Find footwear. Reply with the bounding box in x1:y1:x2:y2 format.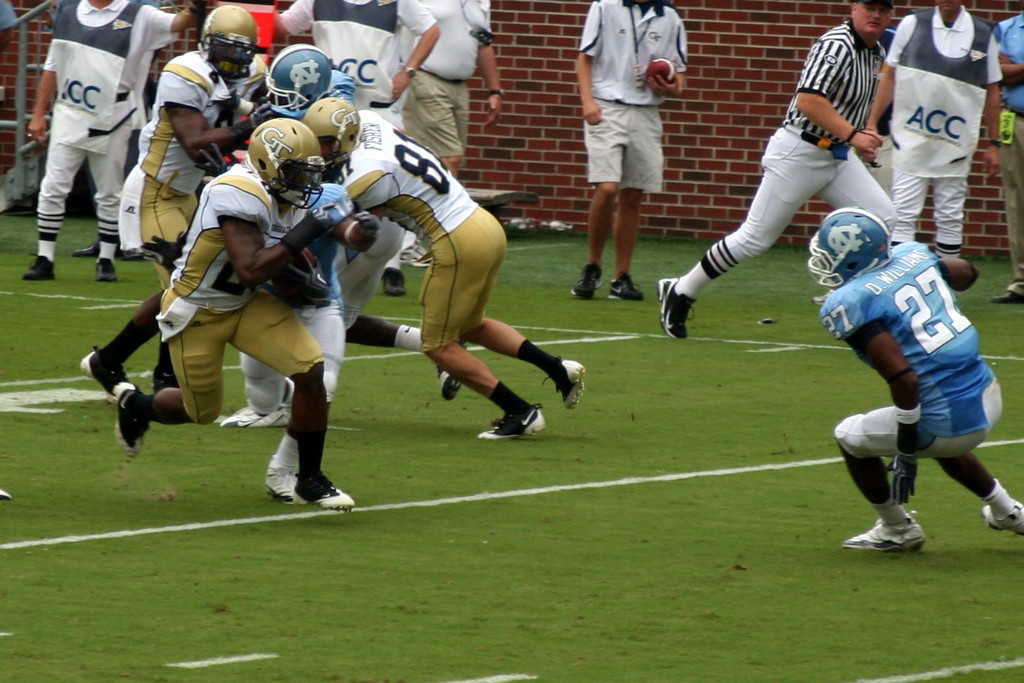
94:255:124:282.
